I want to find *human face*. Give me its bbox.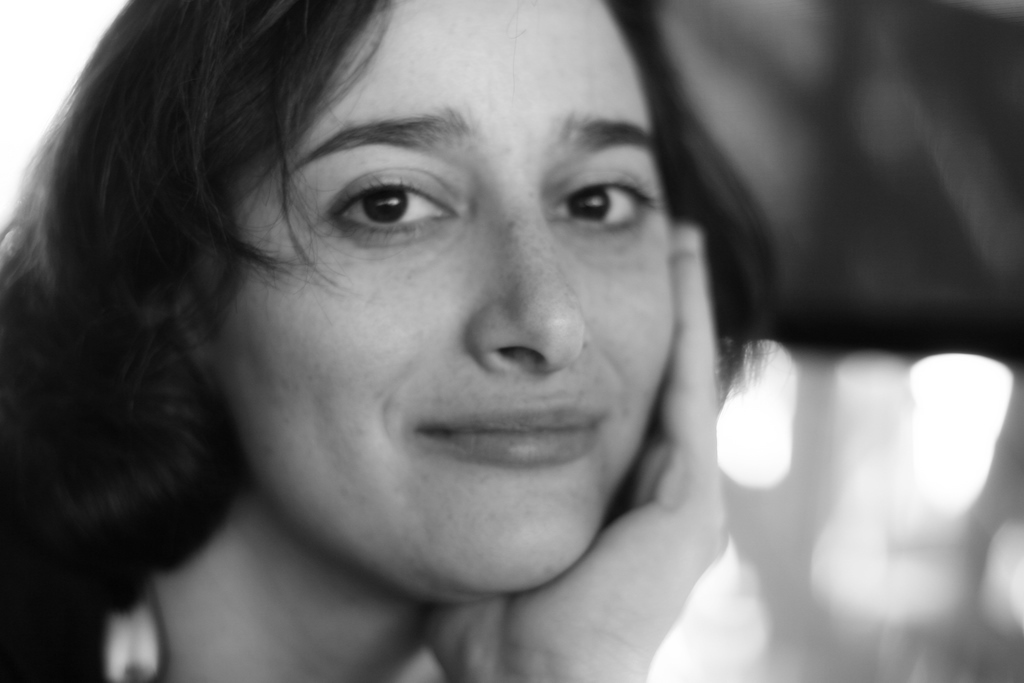
locate(213, 0, 676, 587).
